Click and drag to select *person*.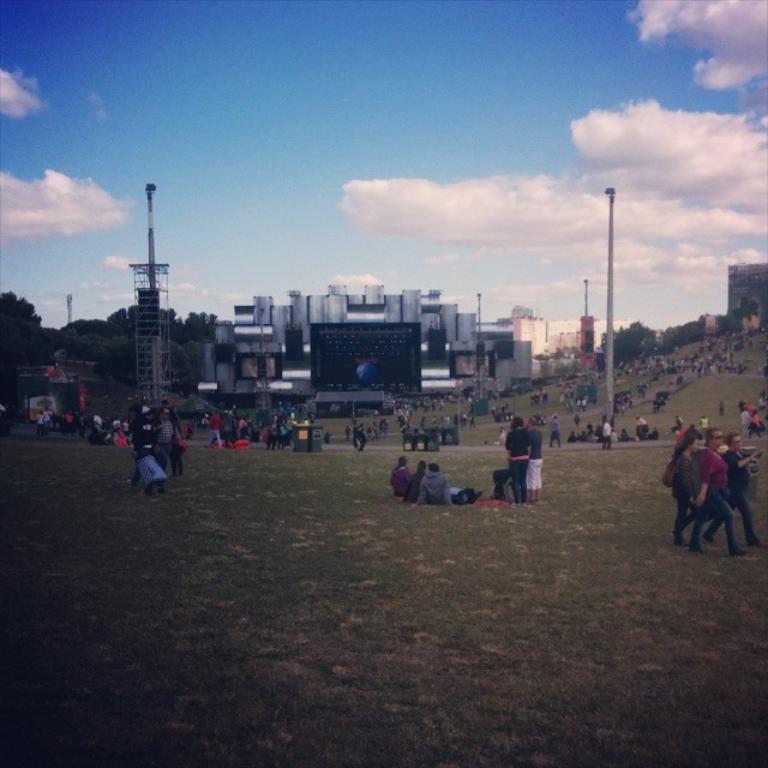
Selection: box=[703, 432, 764, 548].
